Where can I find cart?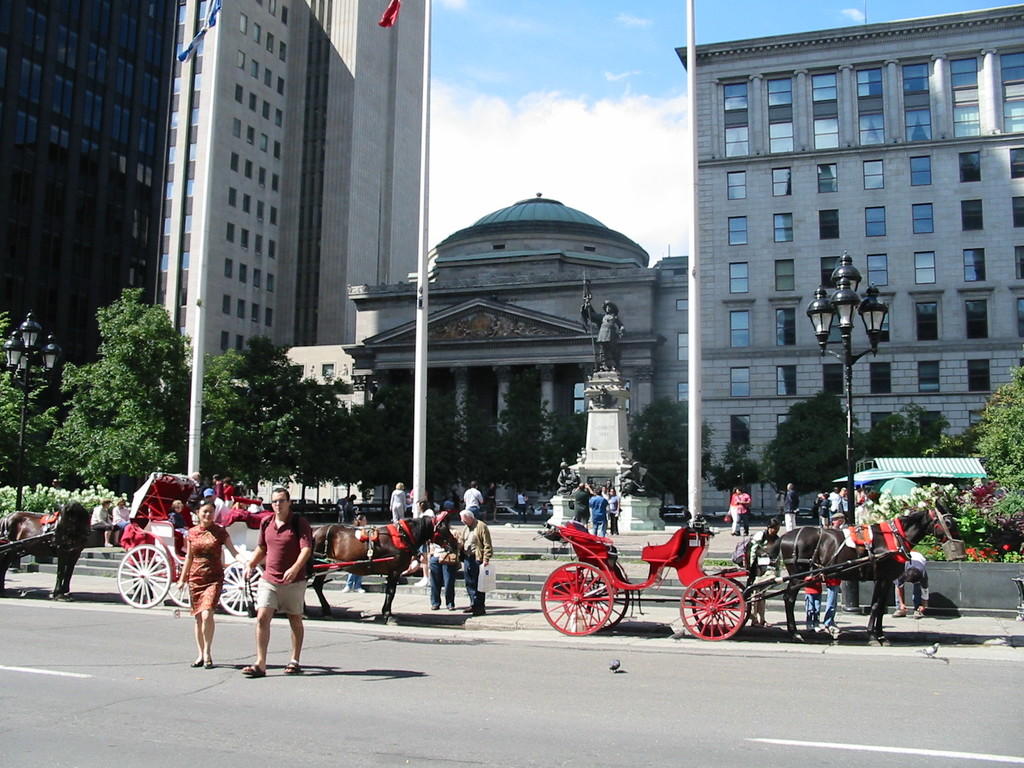
You can find it at [115,471,394,618].
